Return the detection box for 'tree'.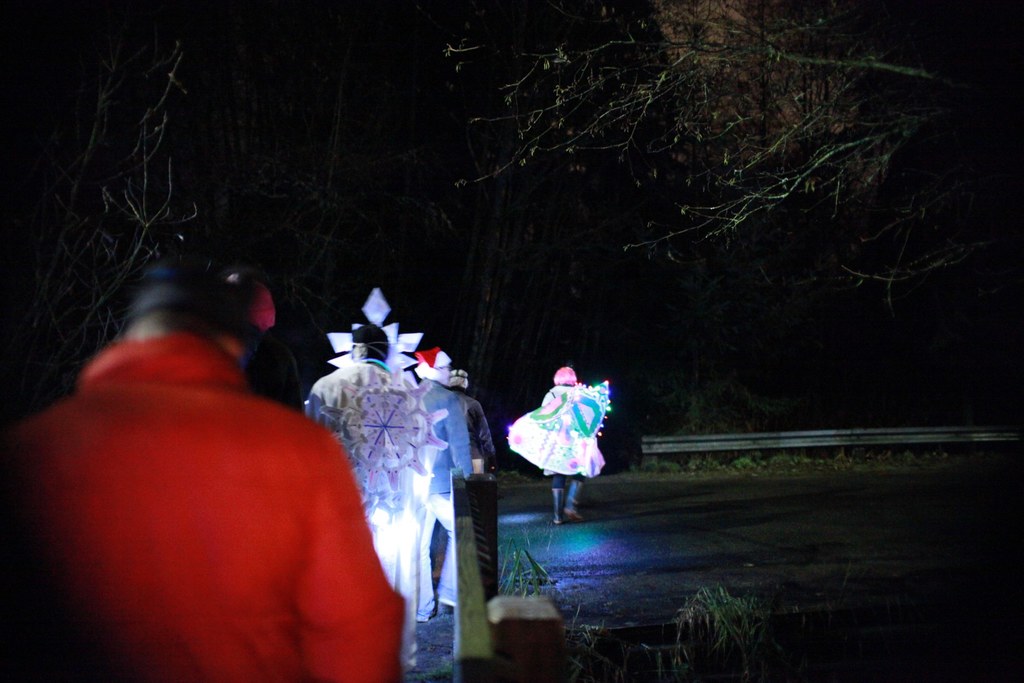
435, 104, 556, 395.
